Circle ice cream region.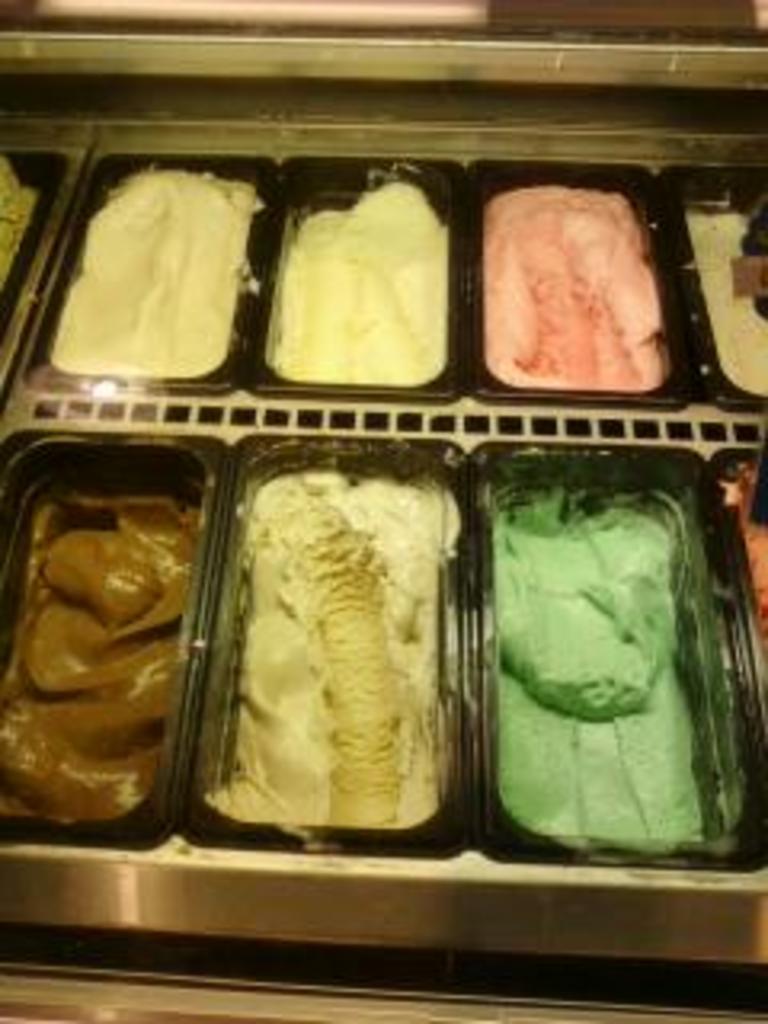
Region: <bbox>470, 160, 672, 390</bbox>.
